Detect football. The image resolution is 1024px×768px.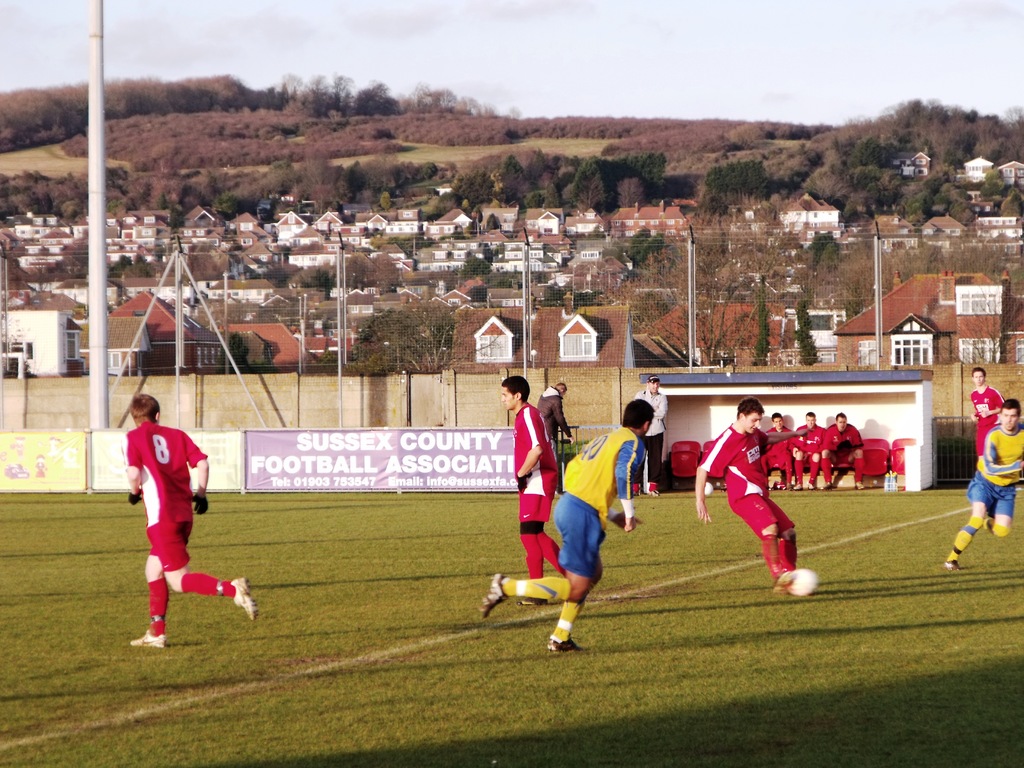
l=786, t=566, r=815, b=600.
